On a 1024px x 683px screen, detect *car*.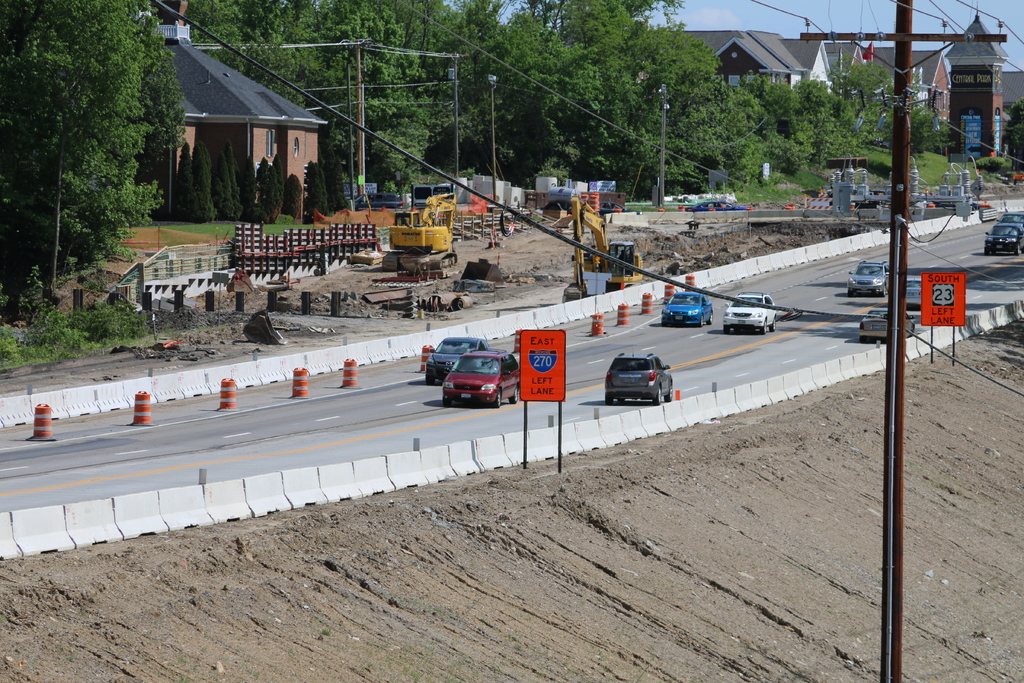
<box>444,349,519,404</box>.
